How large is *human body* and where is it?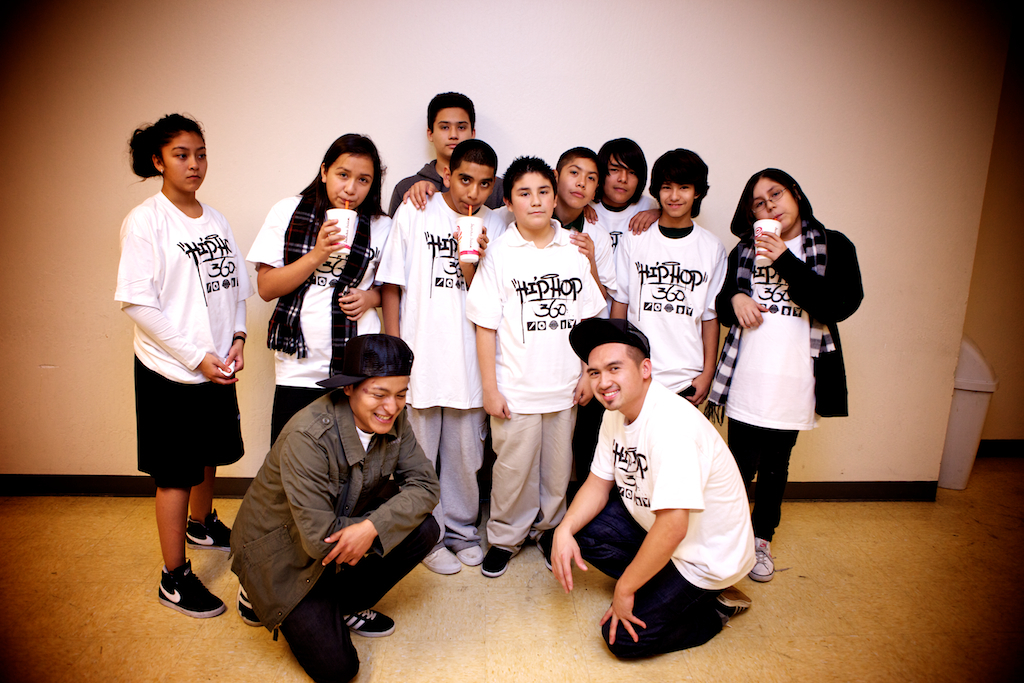
Bounding box: (551, 313, 751, 663).
